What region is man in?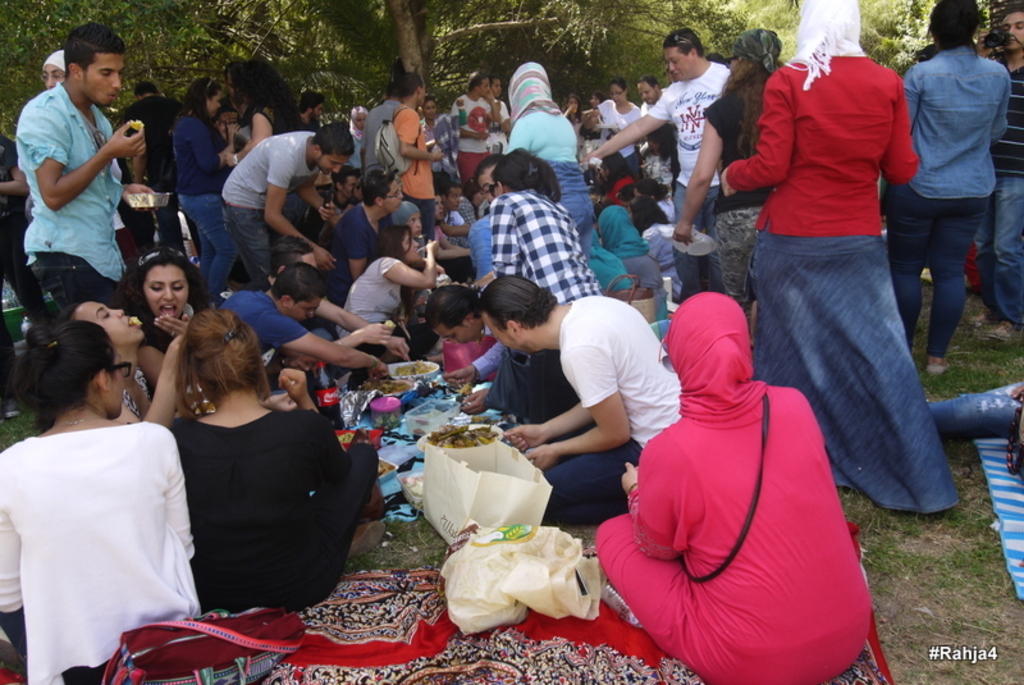
x1=316, y1=164, x2=365, y2=232.
